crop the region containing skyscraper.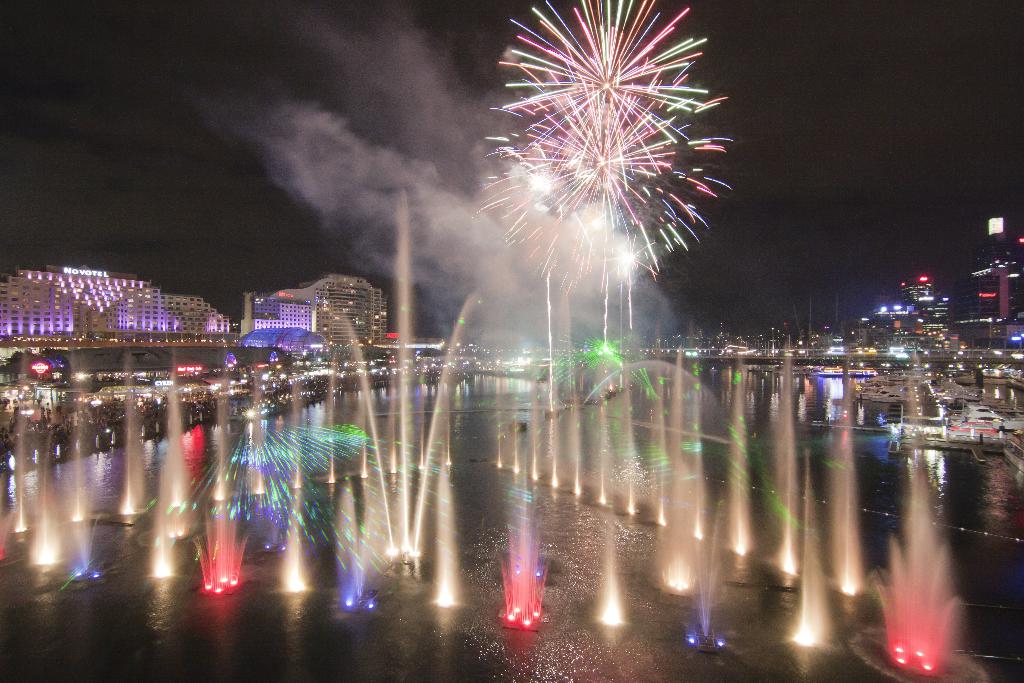
Crop region: x1=241 y1=274 x2=386 y2=343.
